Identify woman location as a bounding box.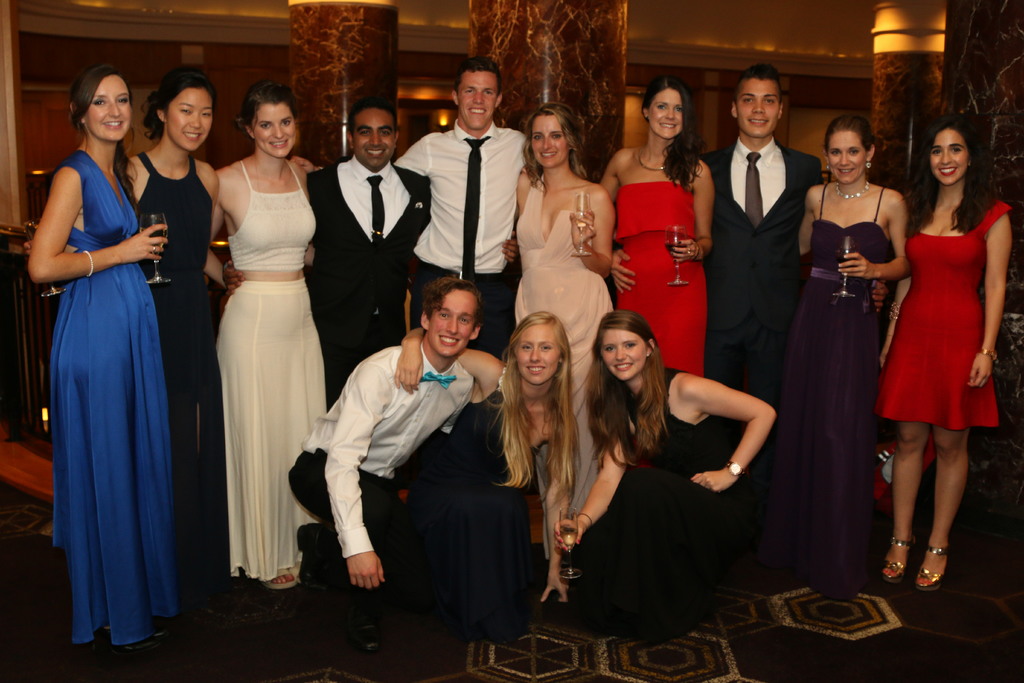
bbox=[388, 314, 577, 625].
